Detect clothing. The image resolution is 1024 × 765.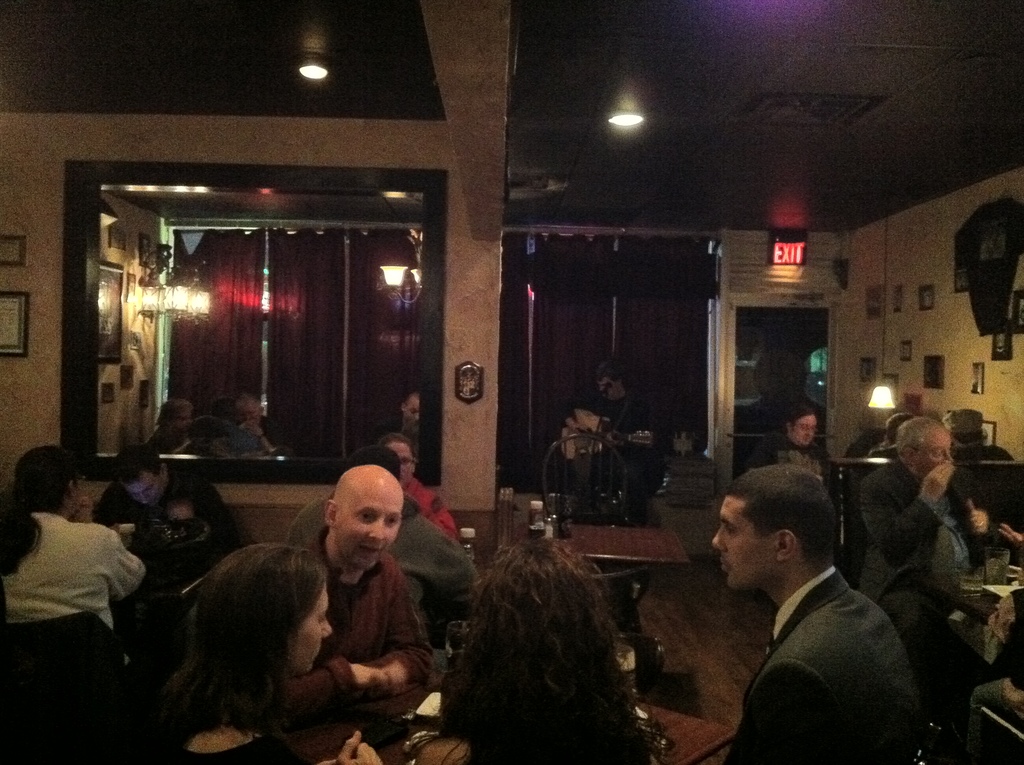
rect(399, 421, 423, 453).
